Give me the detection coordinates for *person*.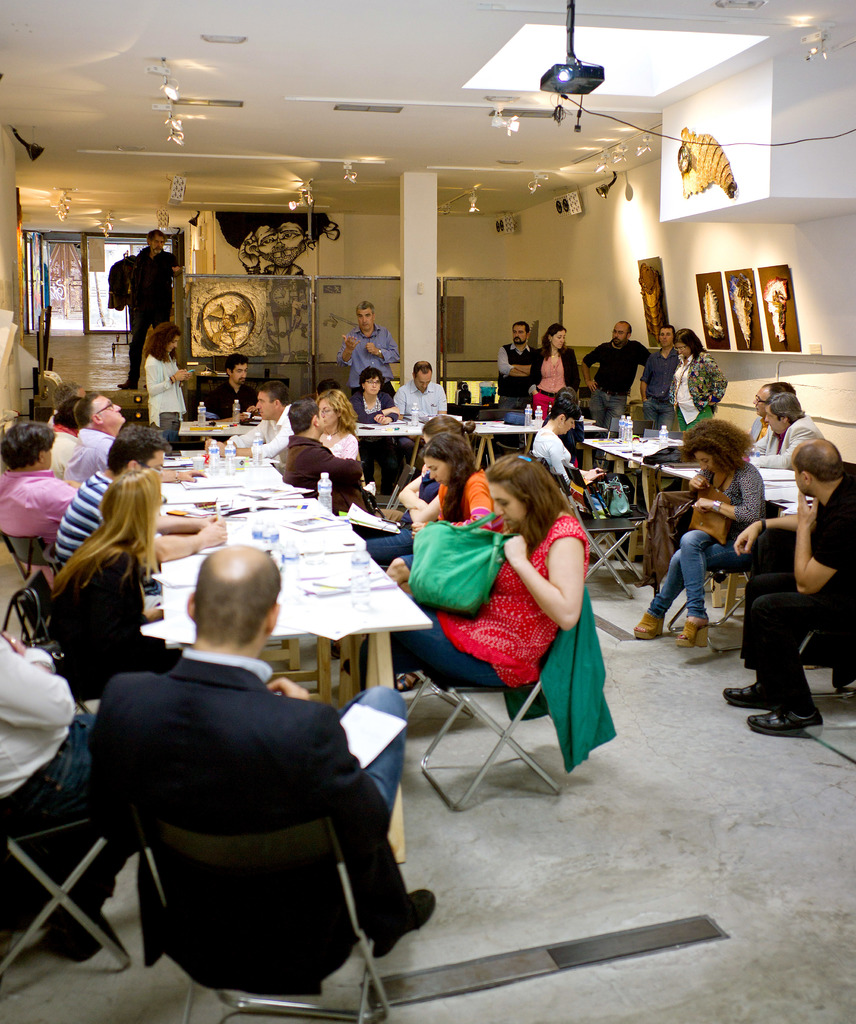
l=110, t=227, r=187, b=391.
